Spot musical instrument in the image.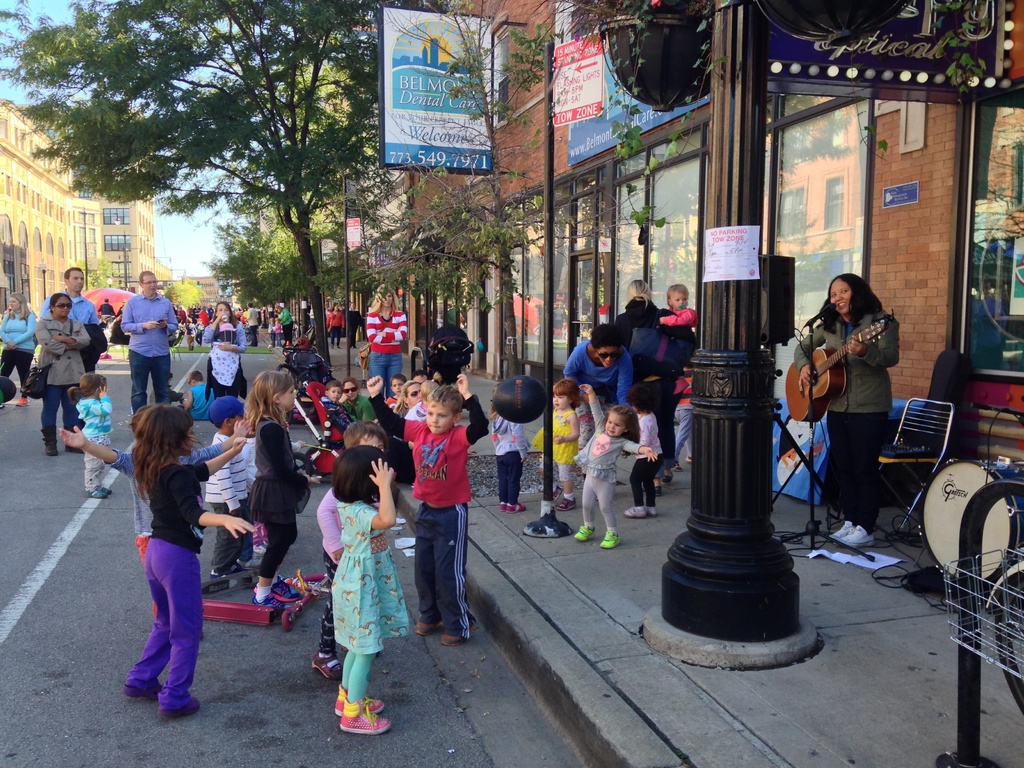
musical instrument found at pyautogui.locateOnScreen(922, 454, 1023, 590).
